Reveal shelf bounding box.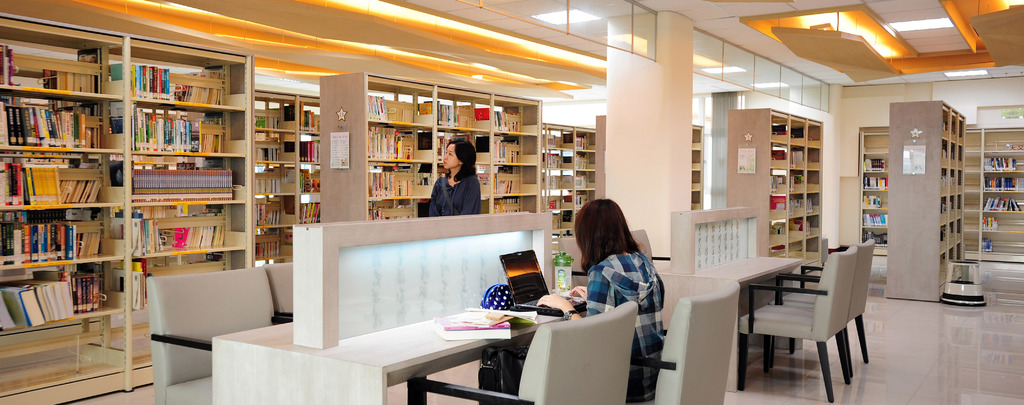
Revealed: [805, 236, 826, 250].
